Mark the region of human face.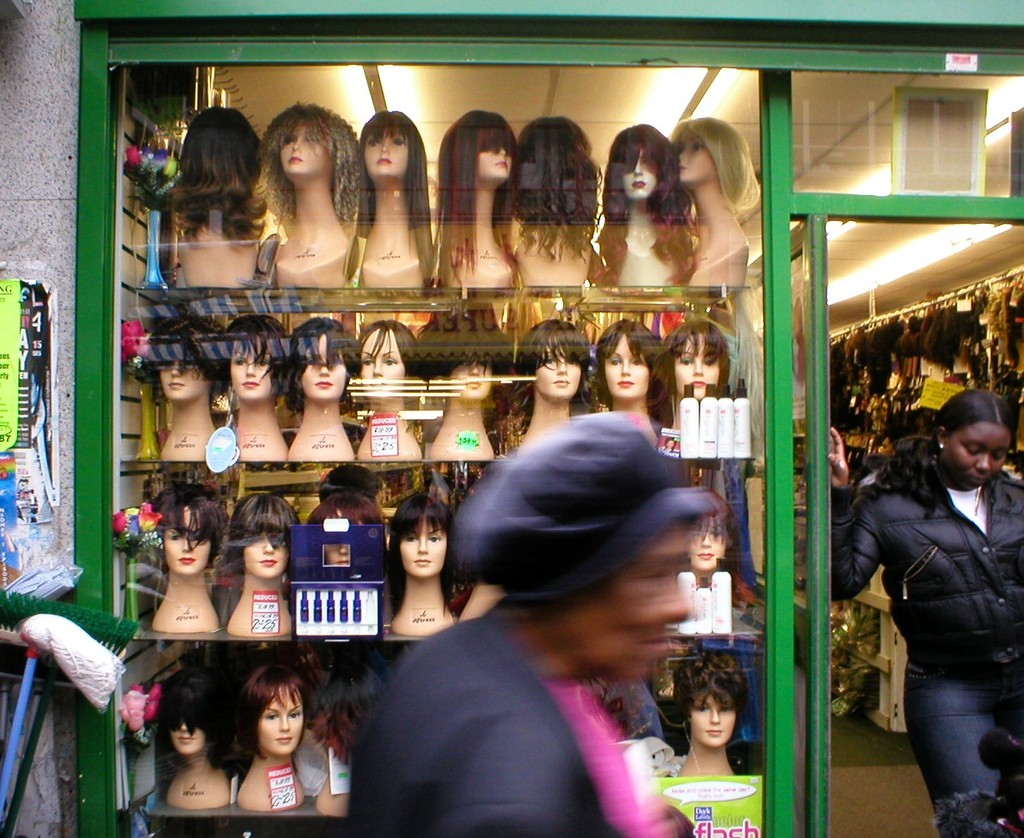
Region: 253, 683, 305, 749.
